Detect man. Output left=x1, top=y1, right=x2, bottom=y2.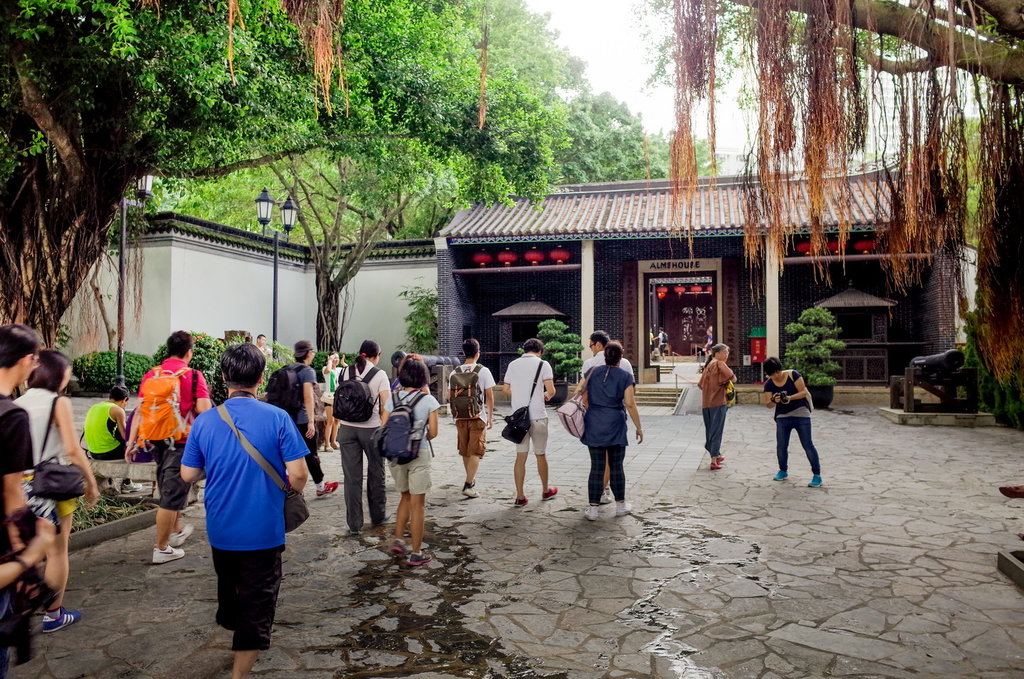
left=264, top=339, right=337, bottom=497.
